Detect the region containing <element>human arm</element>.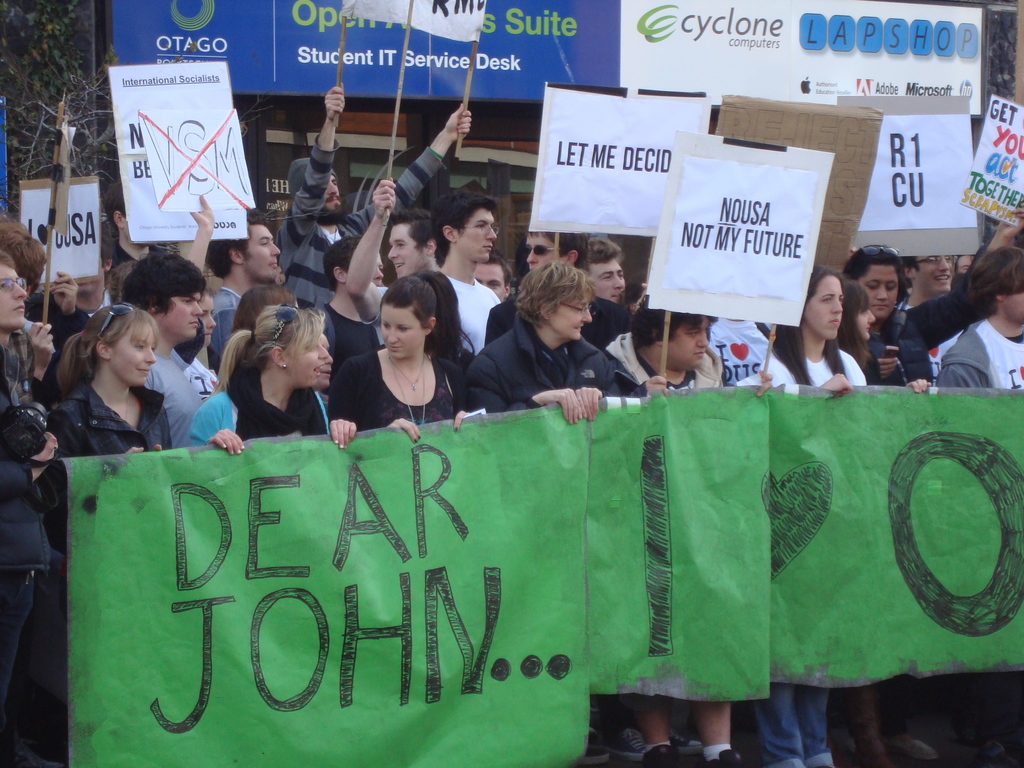
{"x1": 819, "y1": 358, "x2": 856, "y2": 404}.
